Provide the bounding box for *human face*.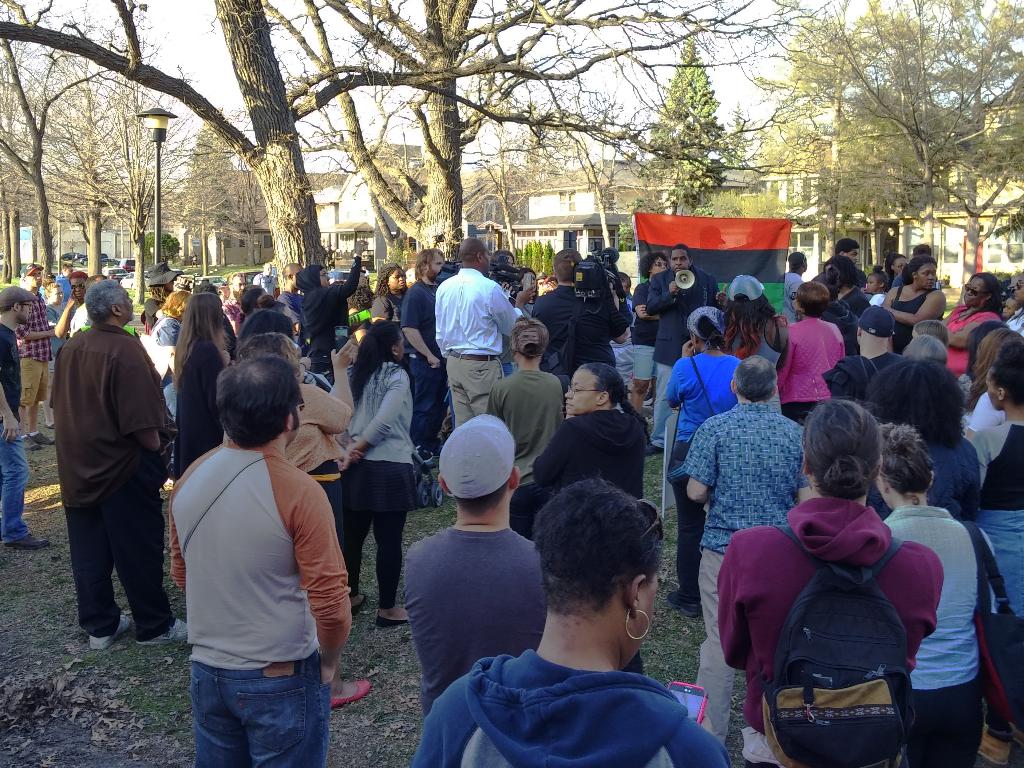
(x1=964, y1=274, x2=987, y2=307).
